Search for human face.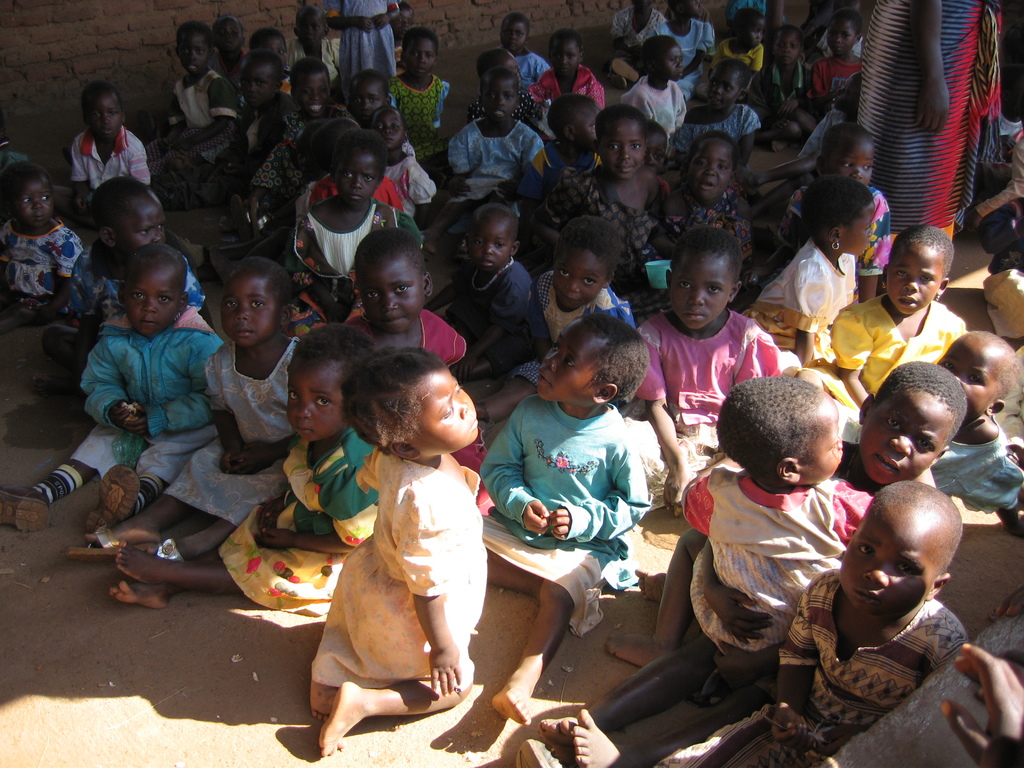
Found at (287, 358, 344, 443).
